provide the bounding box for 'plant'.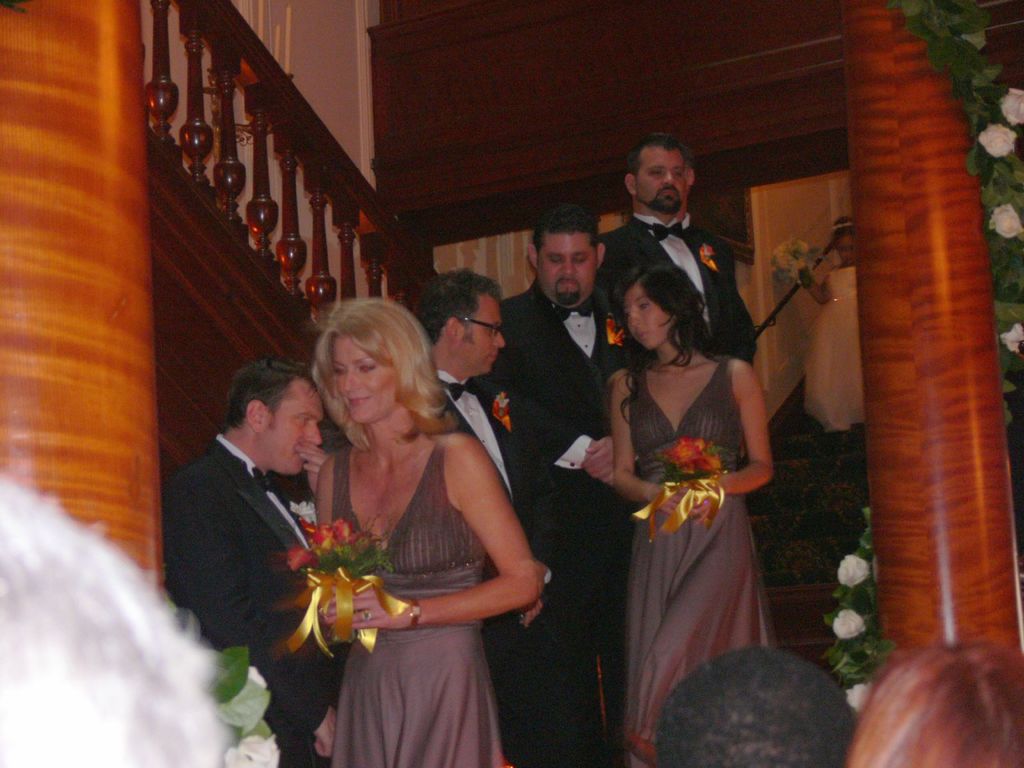
detection(879, 0, 1023, 426).
